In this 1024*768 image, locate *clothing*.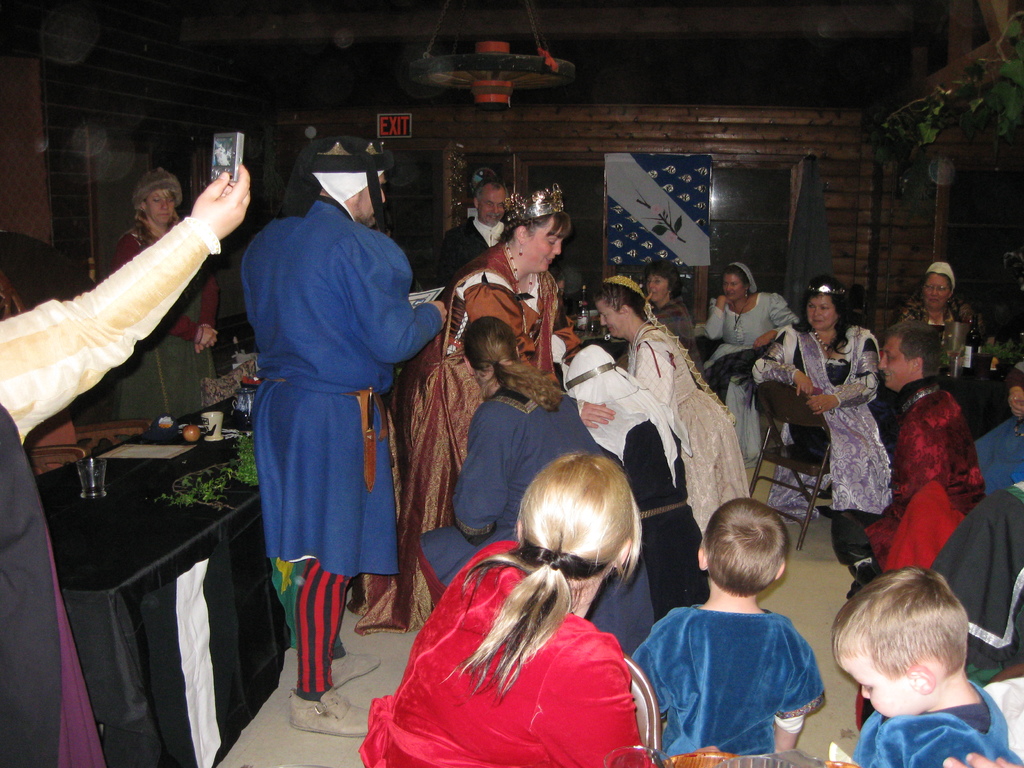
Bounding box: {"x1": 895, "y1": 301, "x2": 984, "y2": 341}.
